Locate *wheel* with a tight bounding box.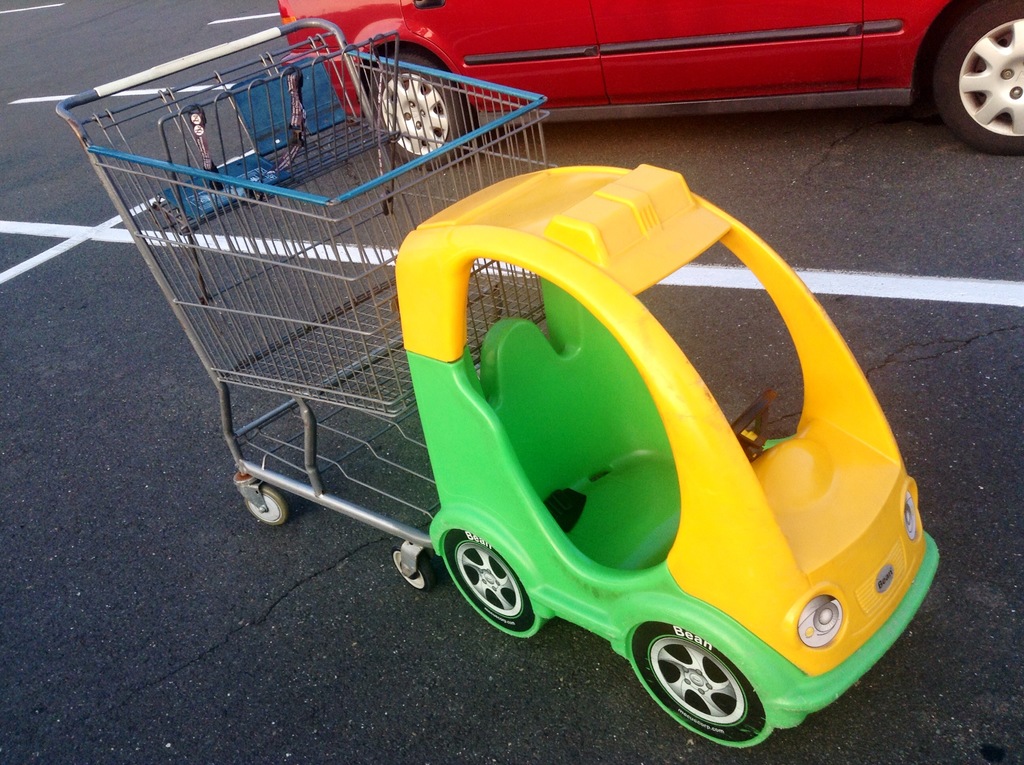
Rect(392, 546, 434, 592).
